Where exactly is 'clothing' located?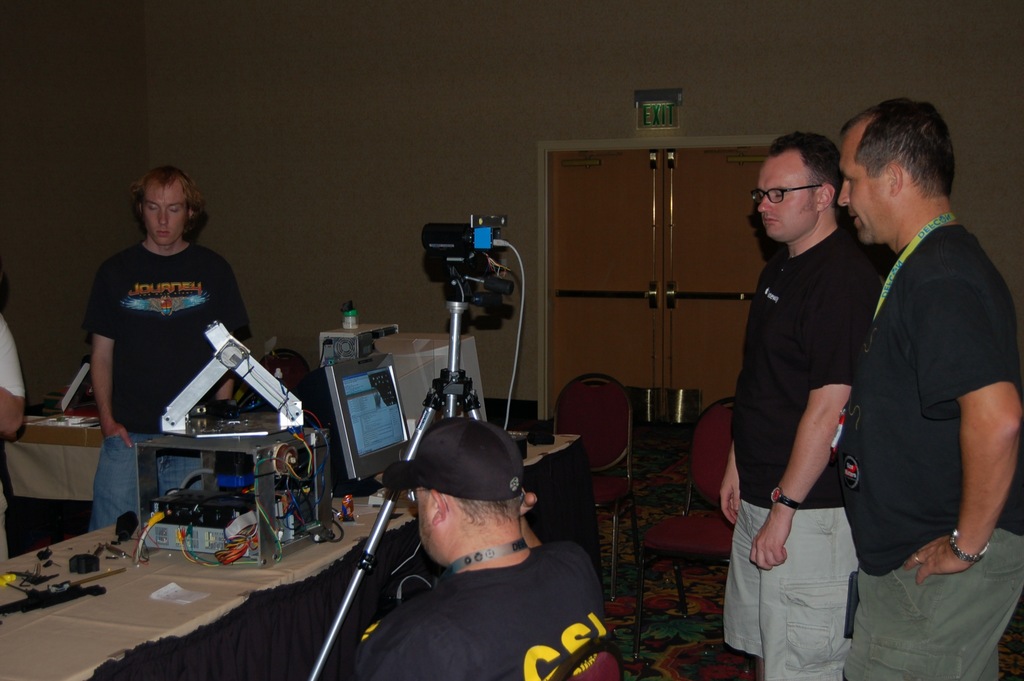
Its bounding box is x1=0, y1=318, x2=22, y2=560.
